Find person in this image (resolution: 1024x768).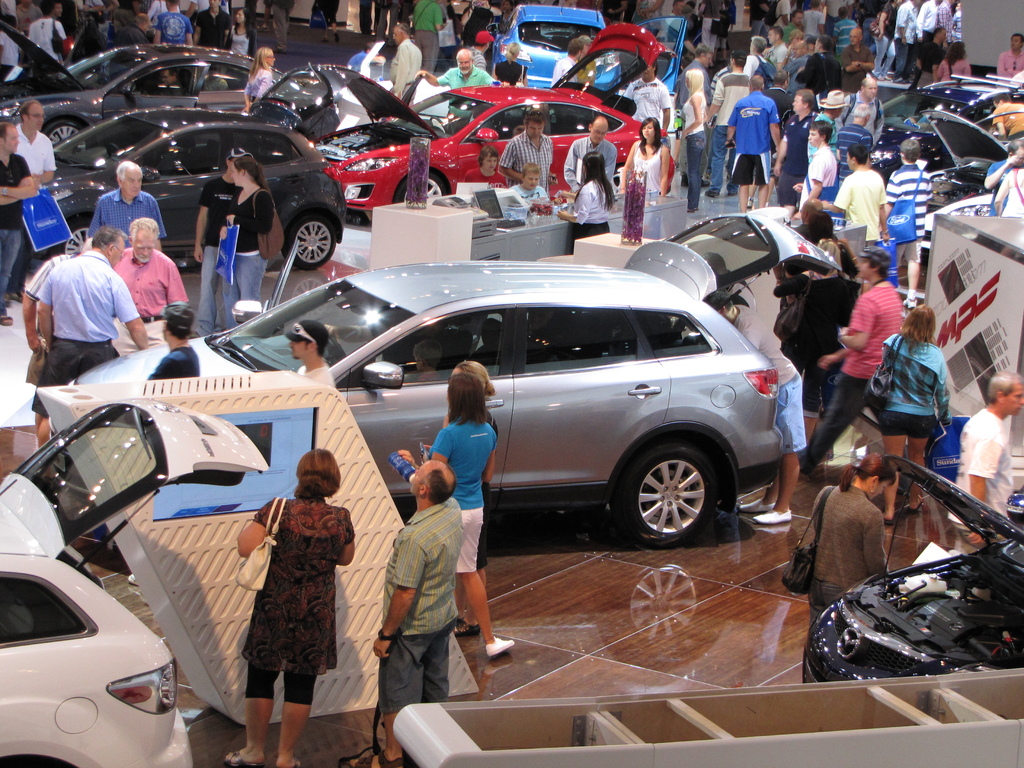
region(389, 15, 425, 111).
